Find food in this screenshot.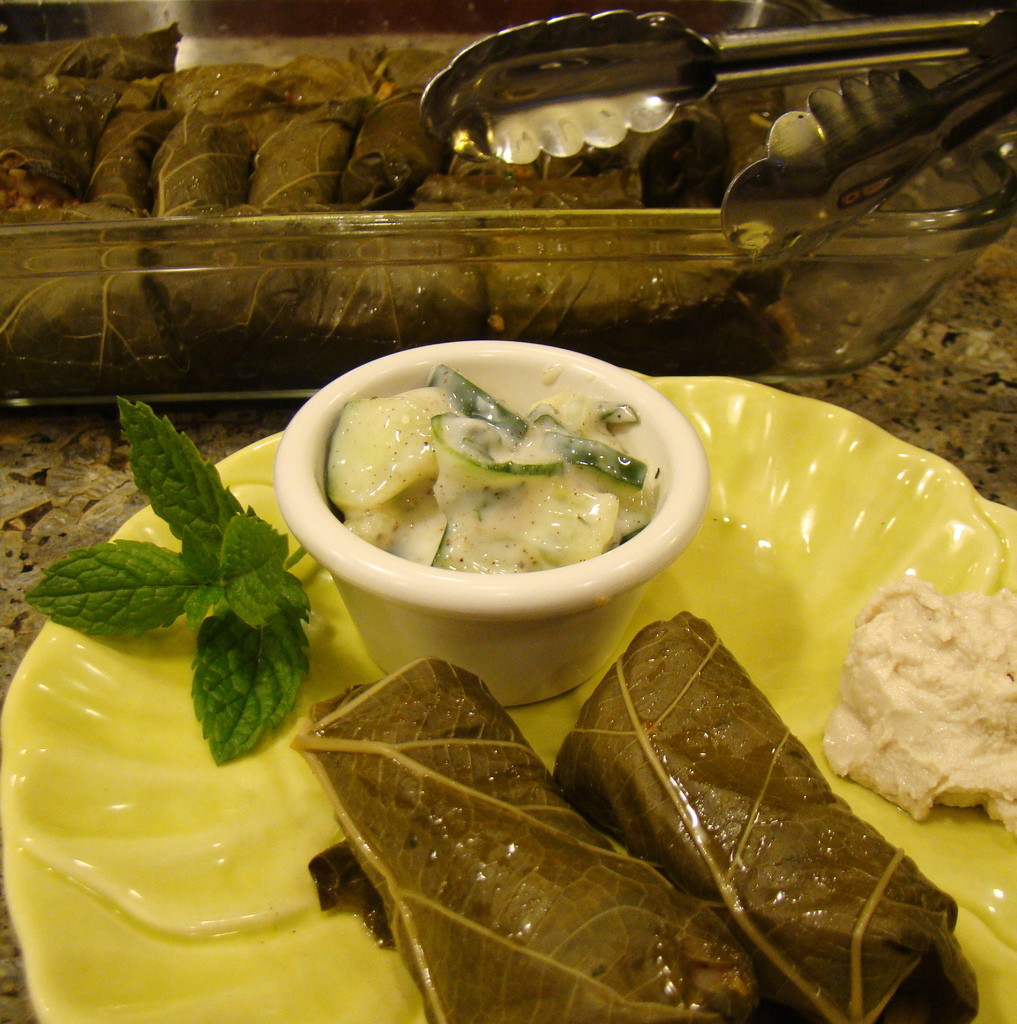
The bounding box for food is BBox(27, 397, 312, 765).
